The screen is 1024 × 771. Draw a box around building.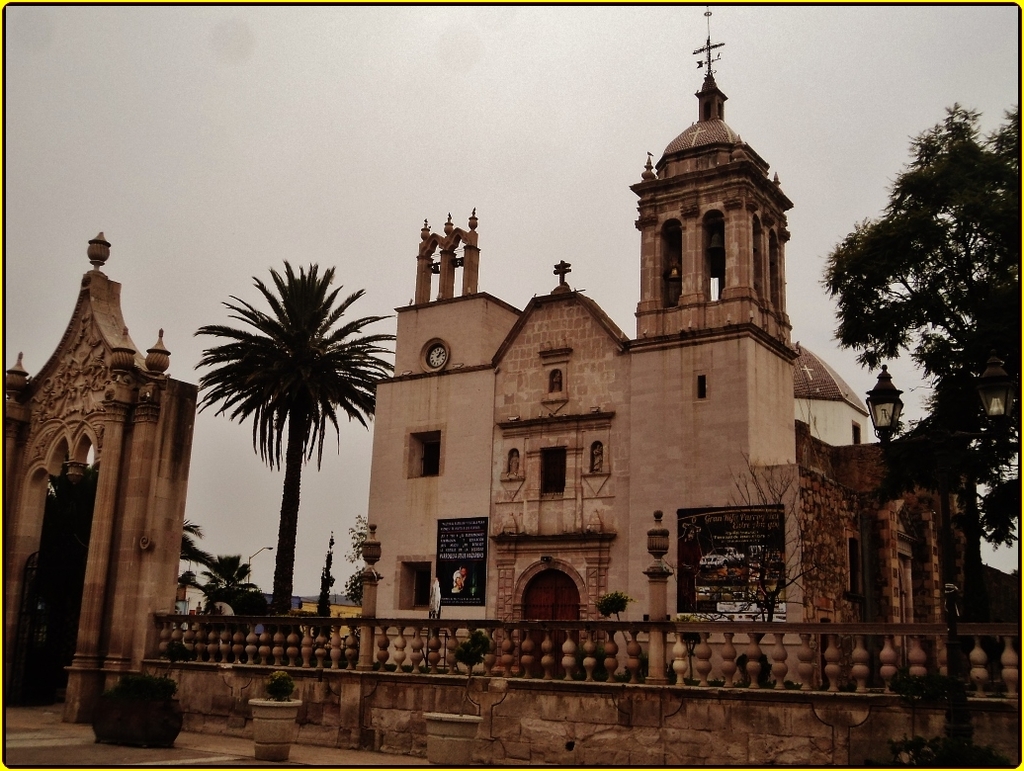
region(0, 38, 1023, 769).
